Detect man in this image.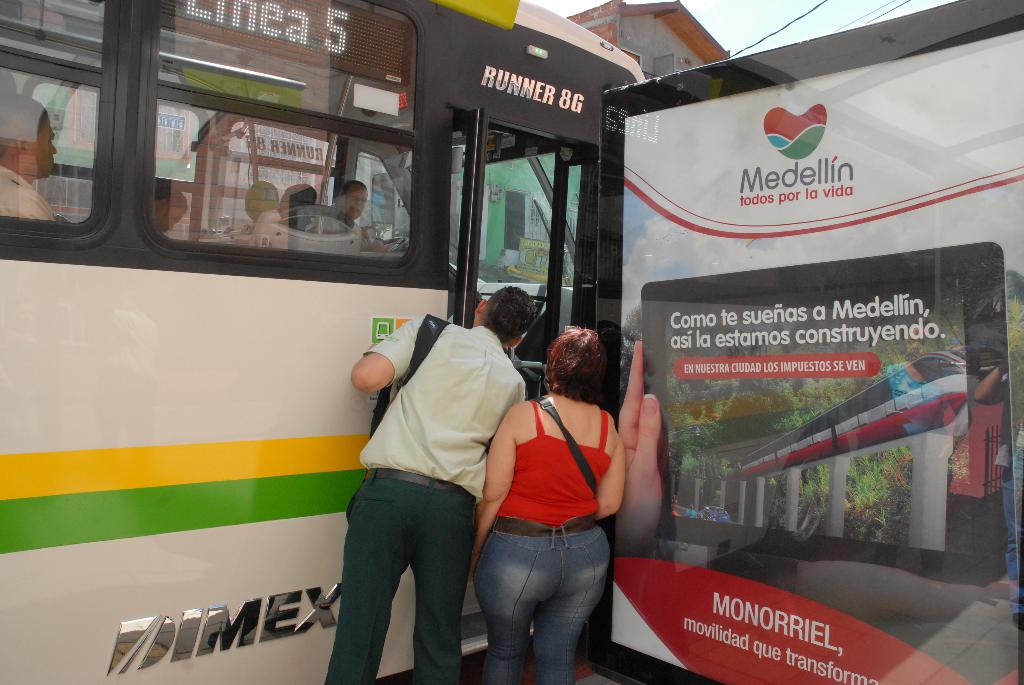
Detection: locate(0, 90, 61, 221).
